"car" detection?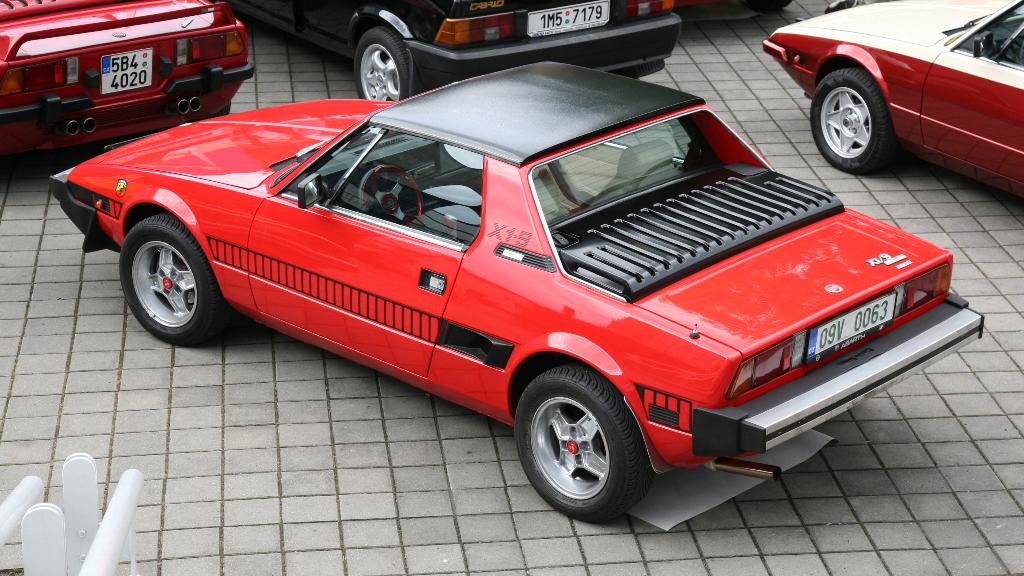
0, 0, 243, 168
